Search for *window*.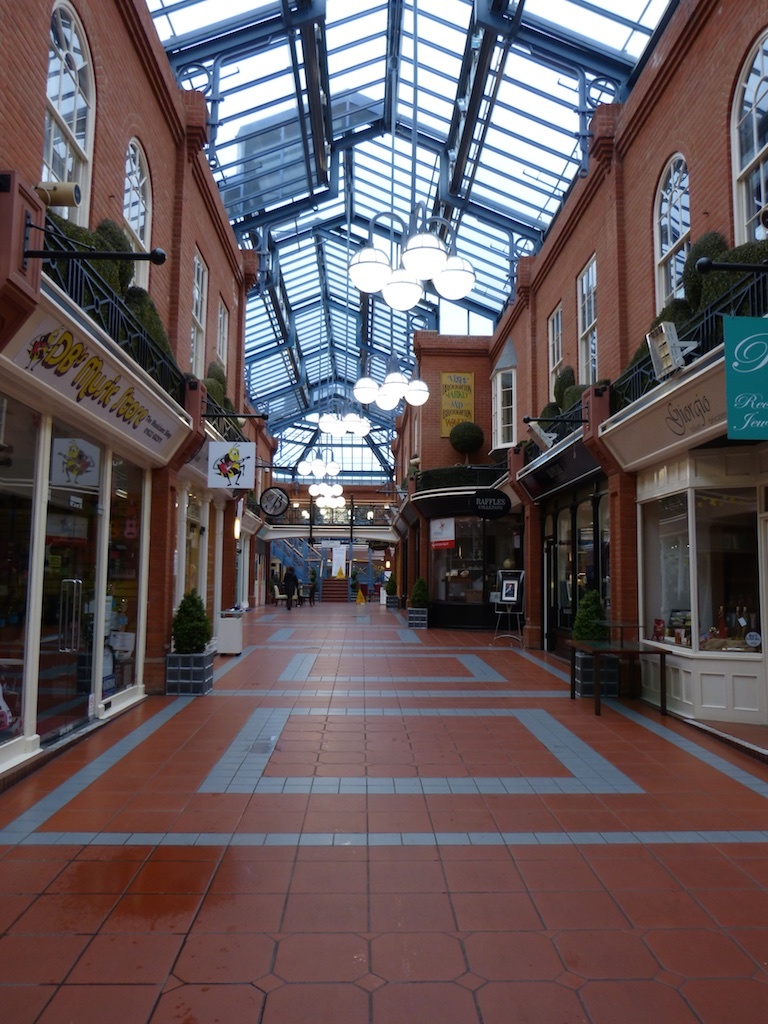
Found at bbox=(31, 6, 89, 152).
